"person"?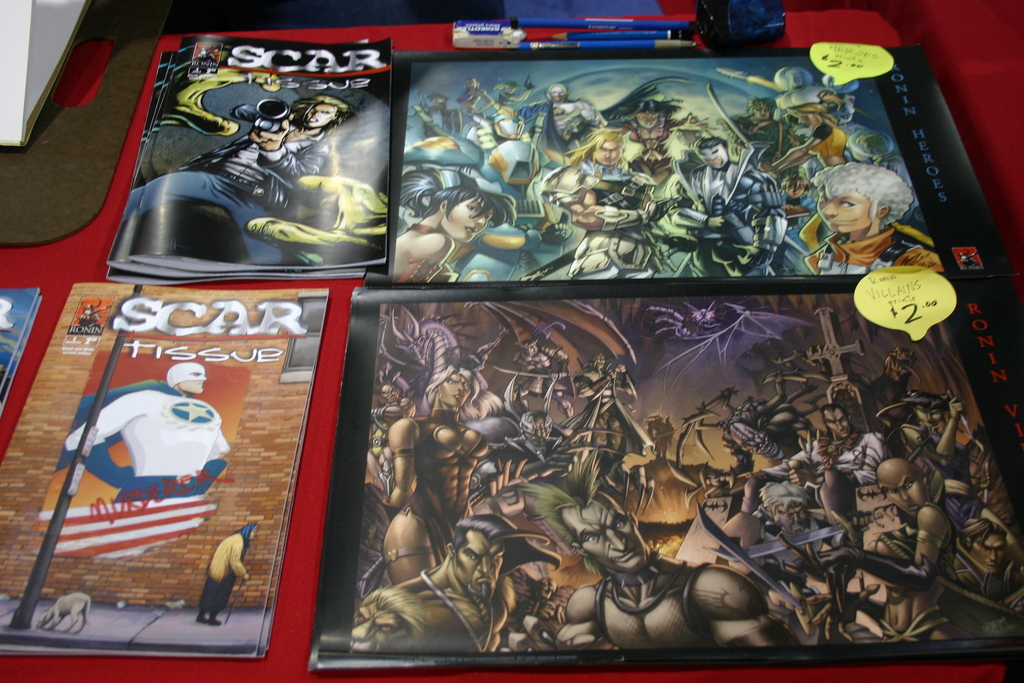
x1=191, y1=516, x2=245, y2=627
